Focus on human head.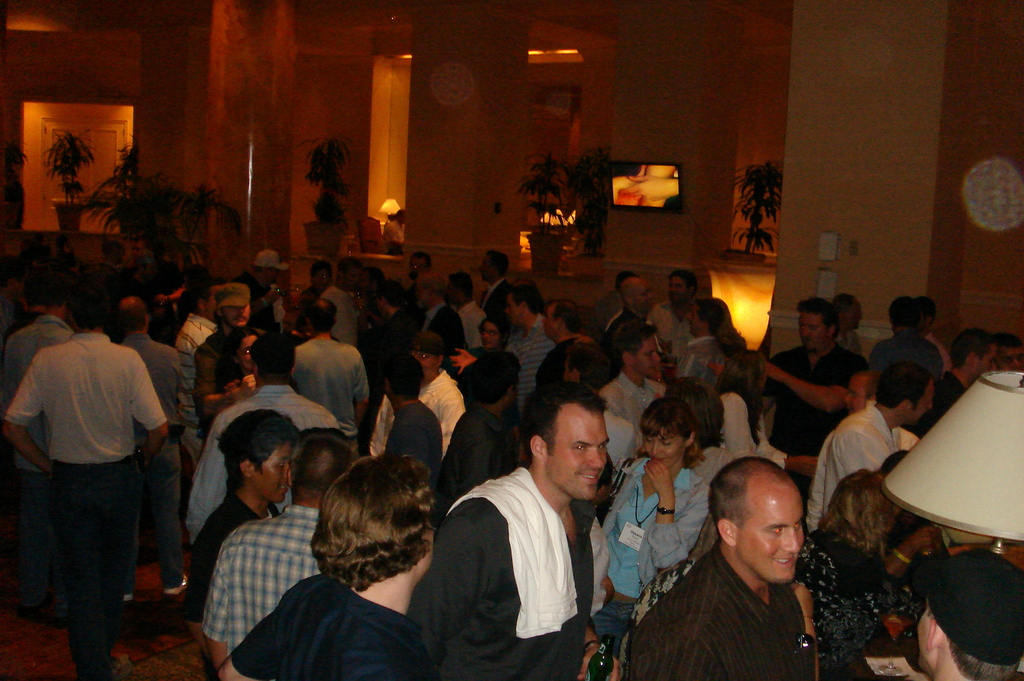
Focused at x1=719, y1=466, x2=822, y2=589.
